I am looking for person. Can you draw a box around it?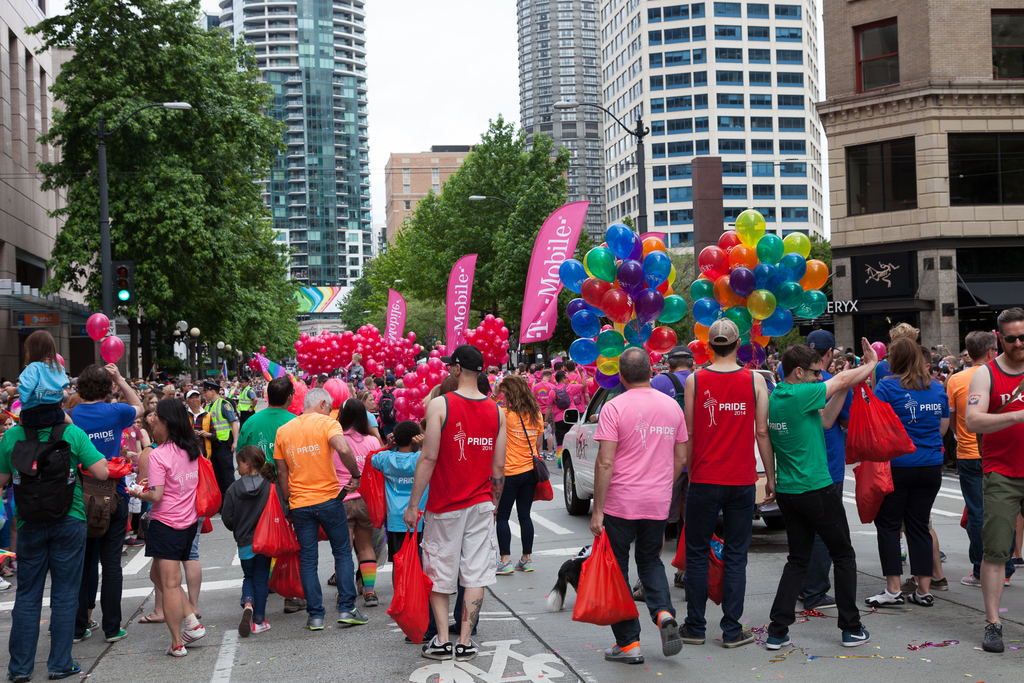
Sure, the bounding box is 579, 343, 678, 674.
